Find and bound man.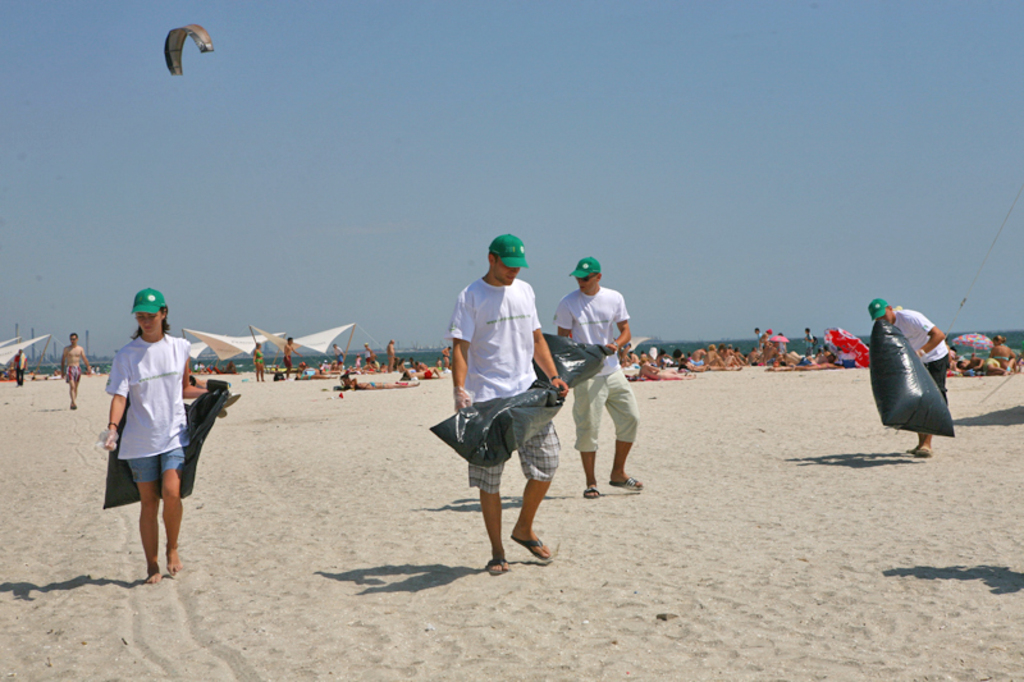
Bound: {"x1": 285, "y1": 330, "x2": 297, "y2": 380}.
